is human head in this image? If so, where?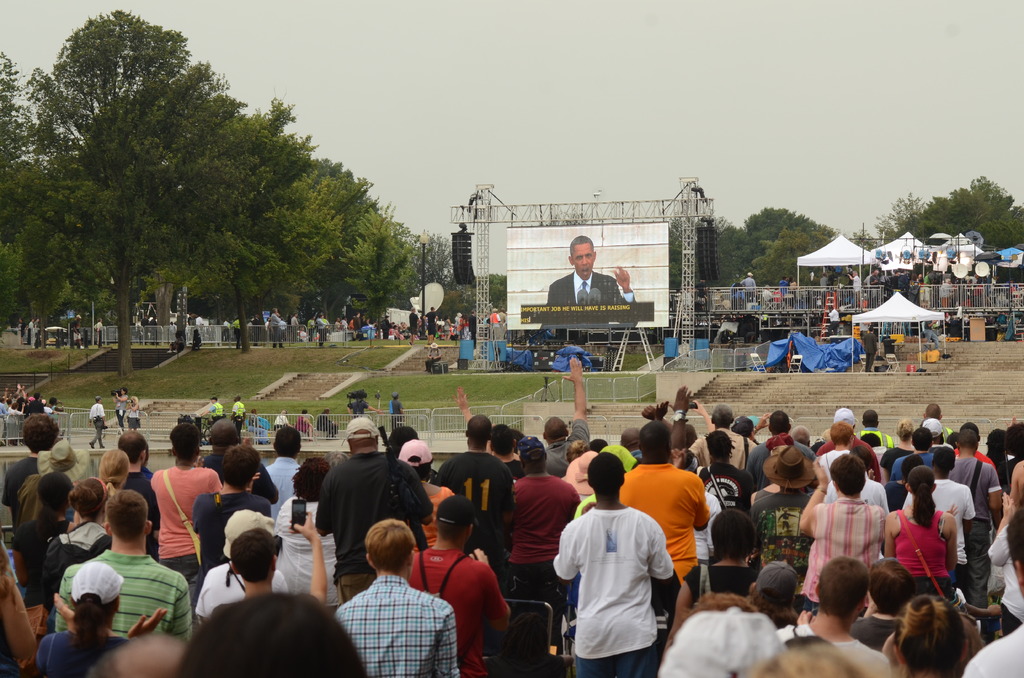
Yes, at (left=872, top=267, right=879, bottom=275).
